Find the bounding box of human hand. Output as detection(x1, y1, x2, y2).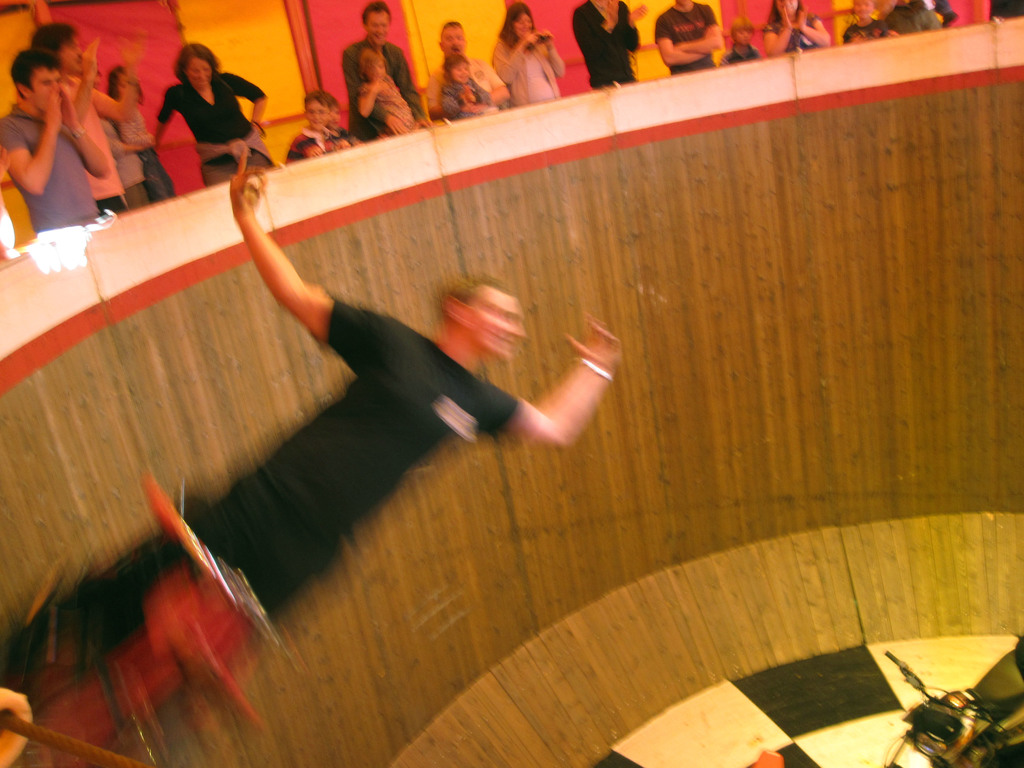
detection(465, 98, 485, 113).
